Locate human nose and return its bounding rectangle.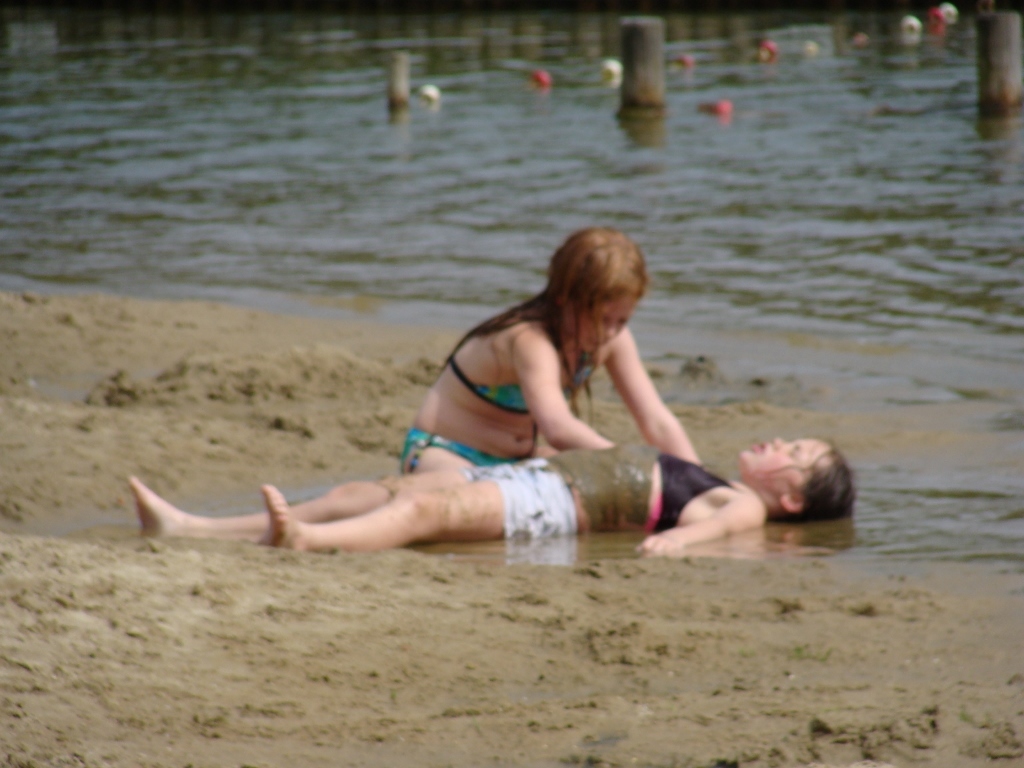
l=603, t=324, r=614, b=338.
